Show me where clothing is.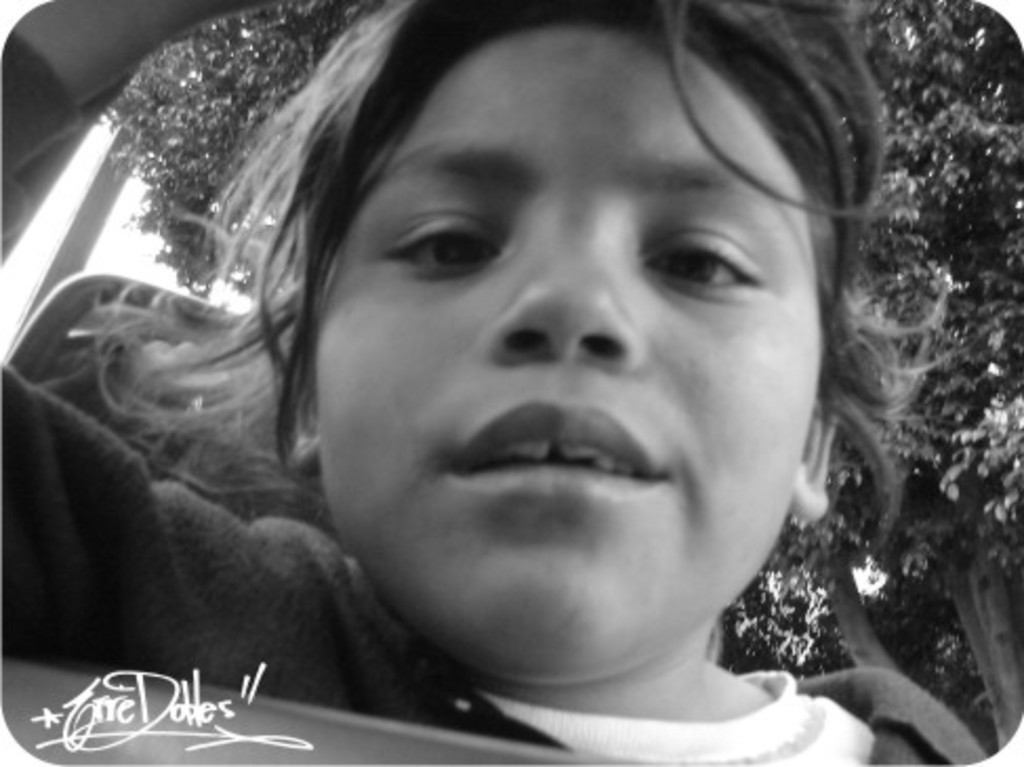
clothing is at (0, 353, 990, 765).
